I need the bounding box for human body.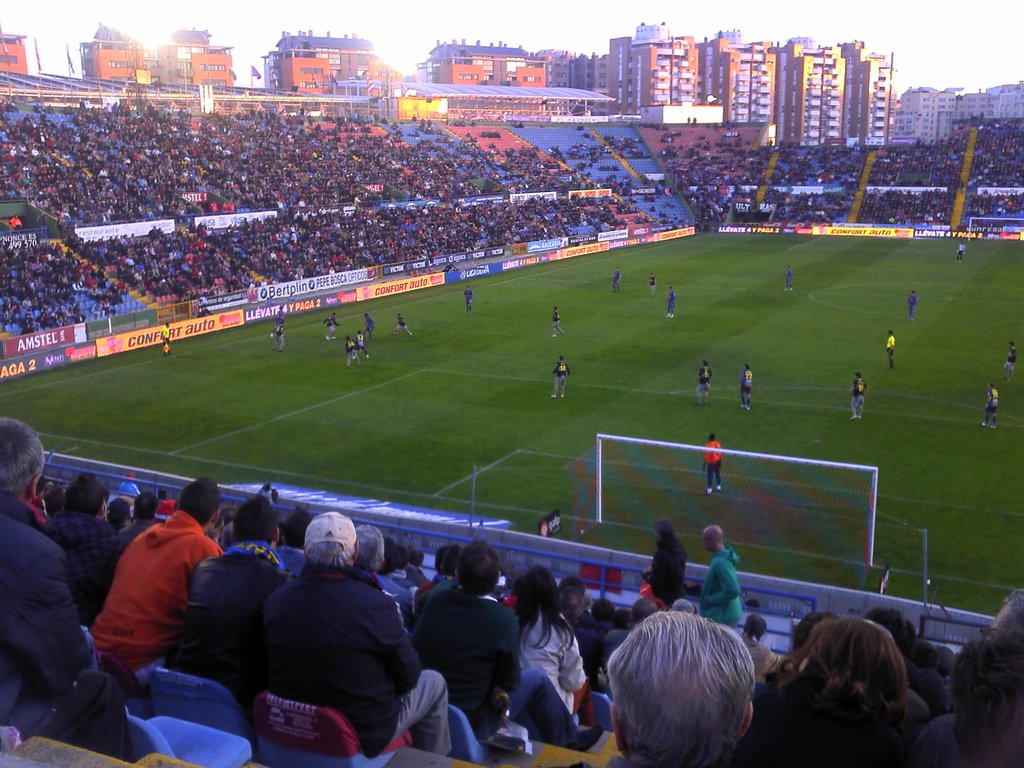
Here it is: (45, 103, 56, 116).
